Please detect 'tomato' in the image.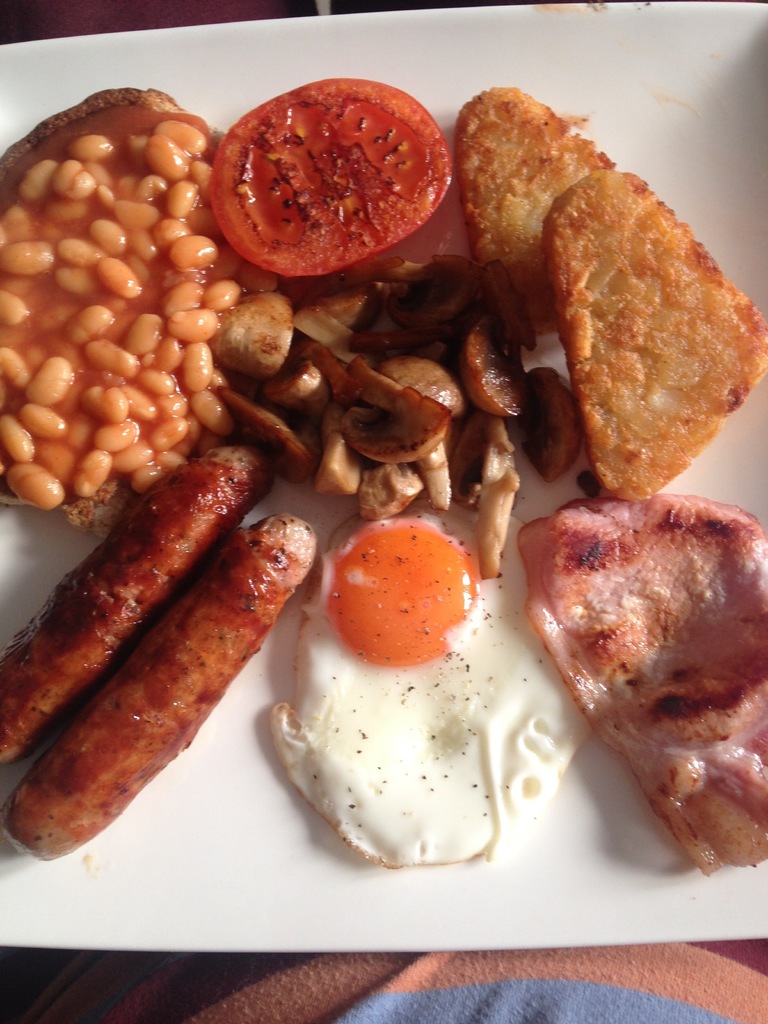
204/79/465/255.
